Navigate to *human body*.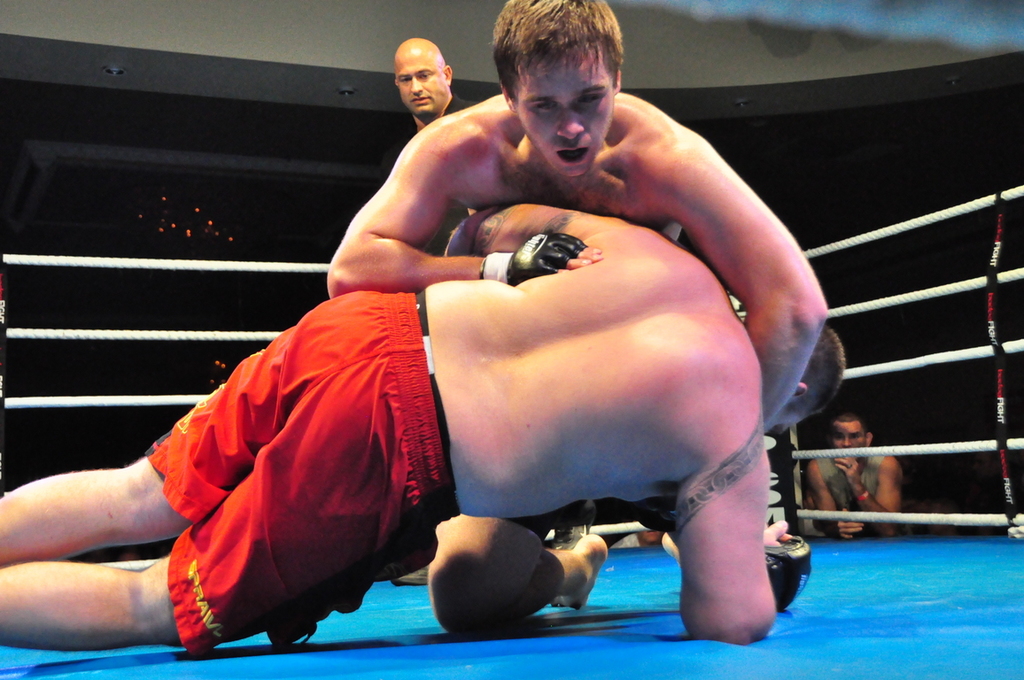
Navigation target: <box>392,32,477,135</box>.
